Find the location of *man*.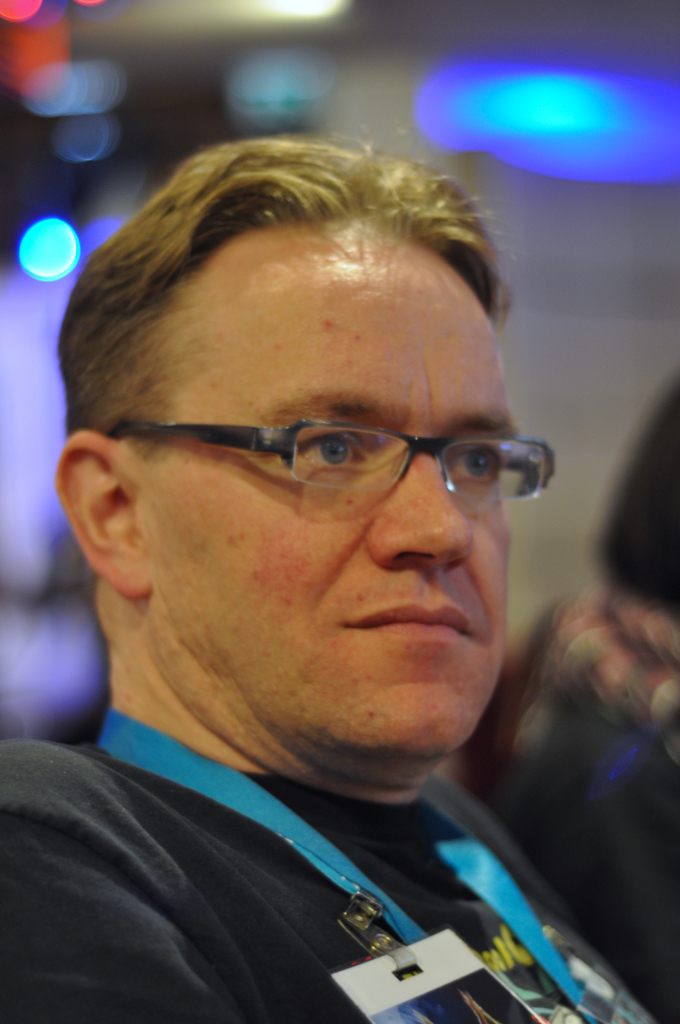
Location: (x1=0, y1=152, x2=679, y2=1023).
